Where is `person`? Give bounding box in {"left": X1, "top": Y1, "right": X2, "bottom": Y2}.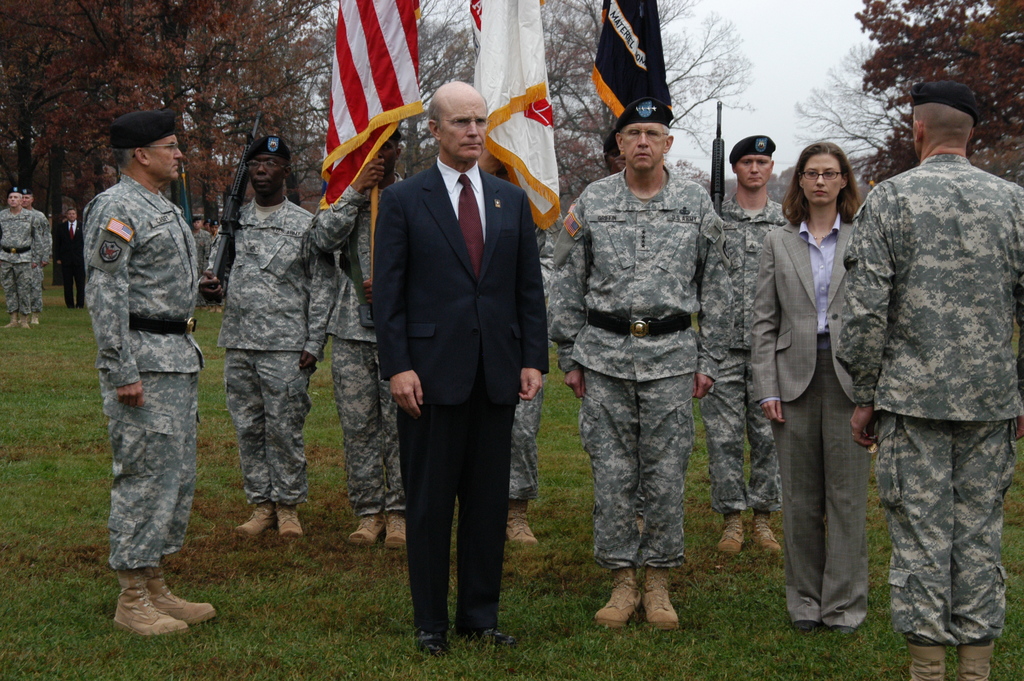
{"left": 20, "top": 179, "right": 54, "bottom": 329}.
